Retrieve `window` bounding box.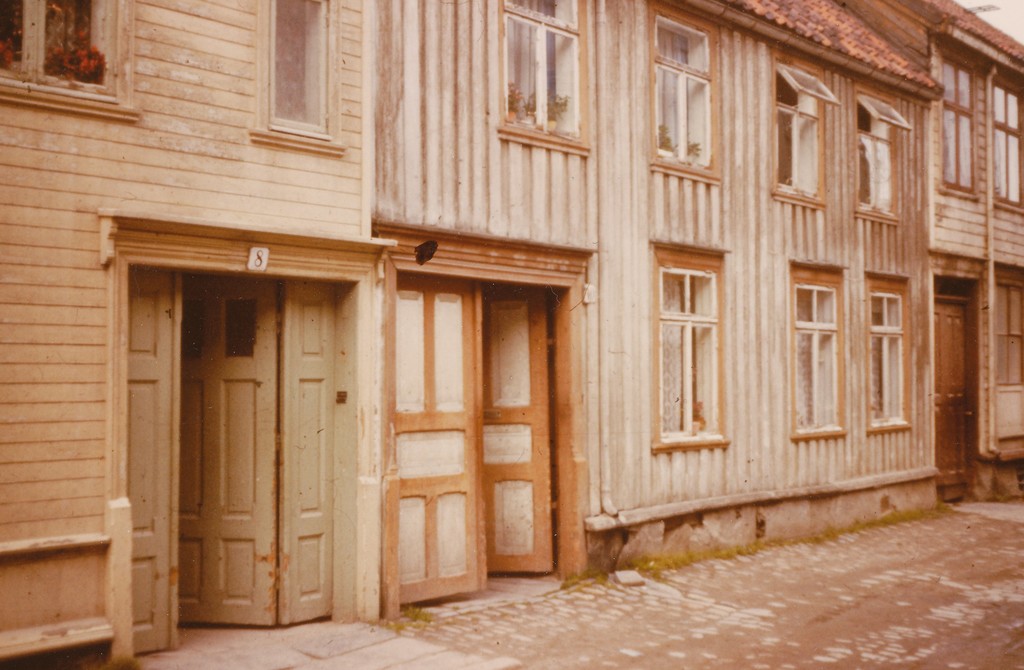
Bounding box: Rect(787, 330, 839, 429).
